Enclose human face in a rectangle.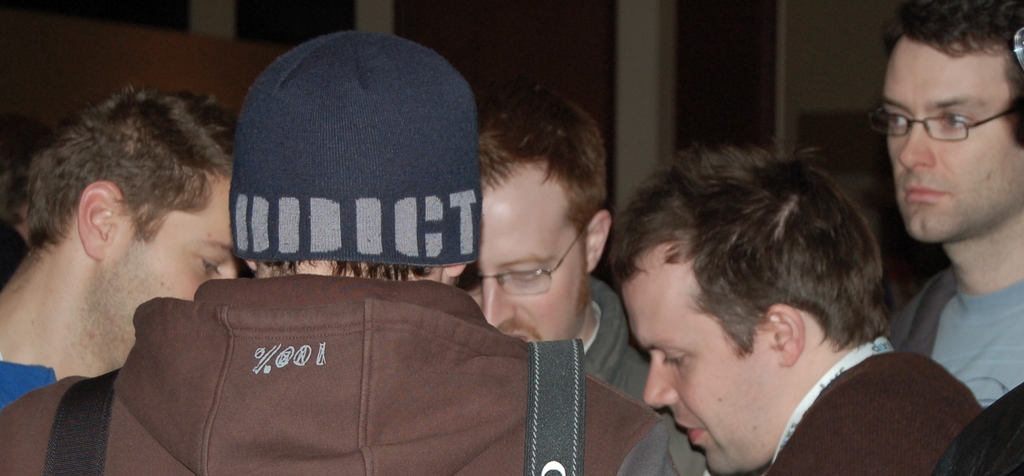
[x1=93, y1=171, x2=237, y2=369].
